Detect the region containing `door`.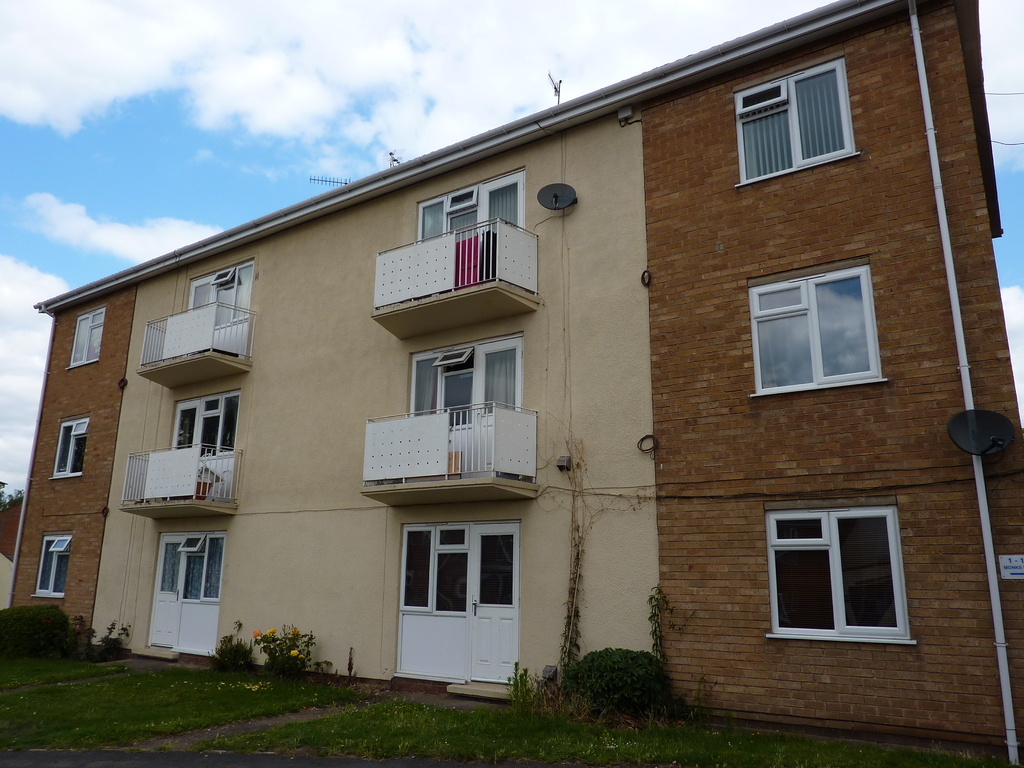
(167, 399, 239, 498).
